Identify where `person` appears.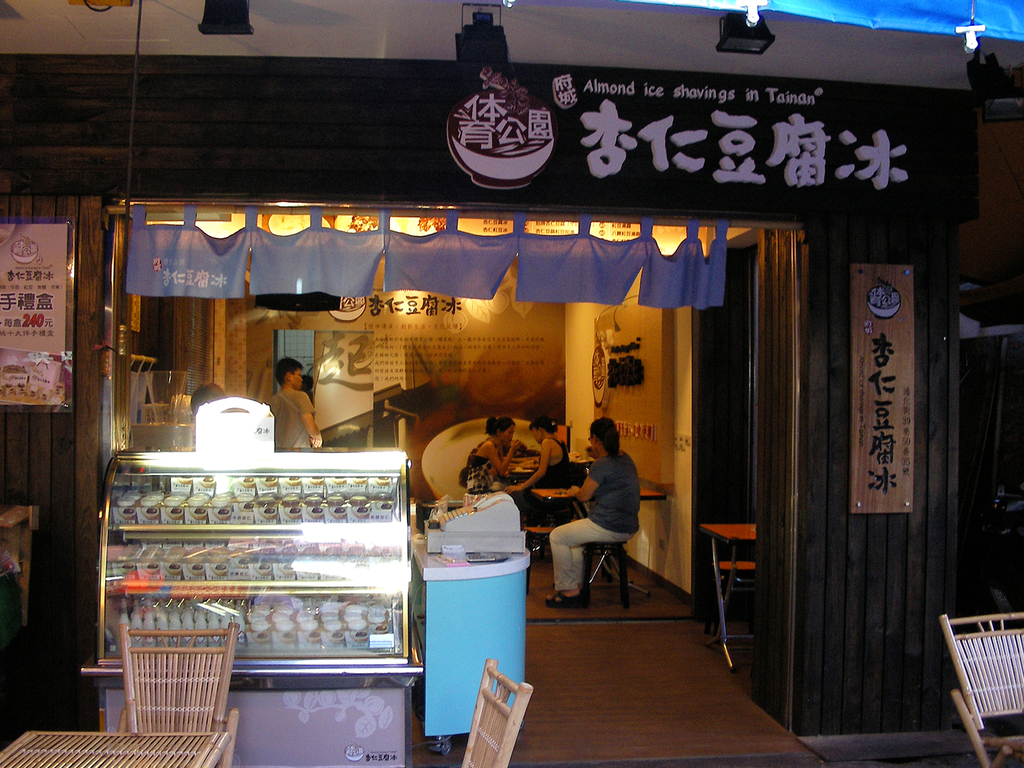
Appears at Rect(461, 412, 542, 554).
